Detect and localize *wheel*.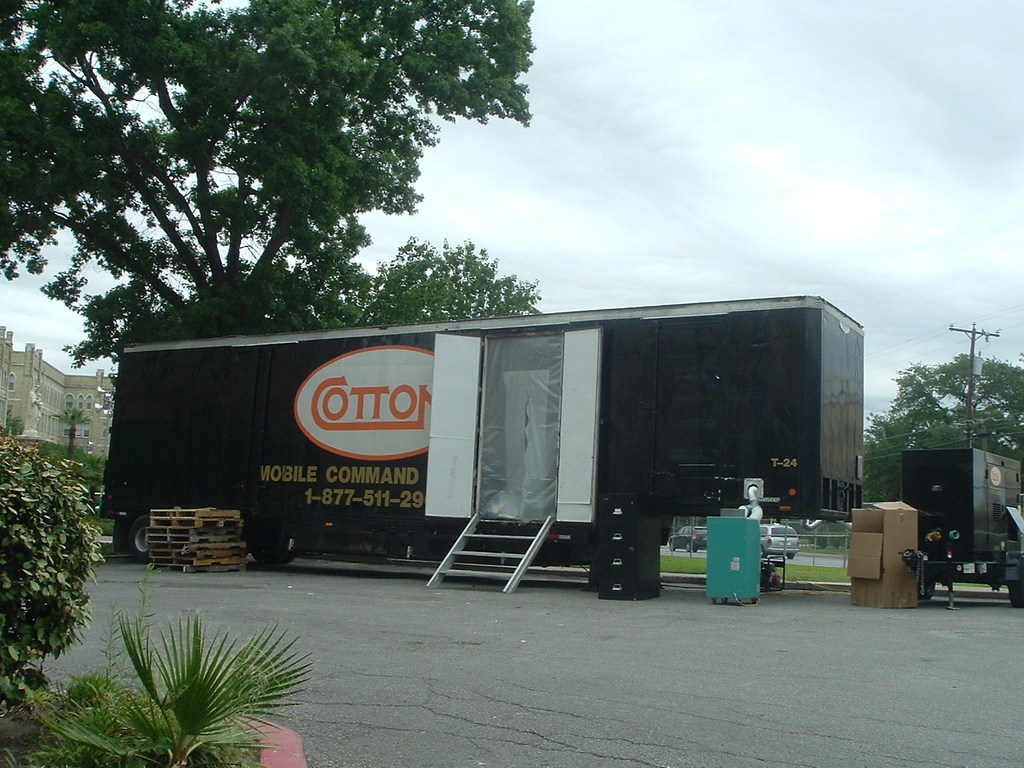
Localized at l=669, t=540, r=677, b=552.
